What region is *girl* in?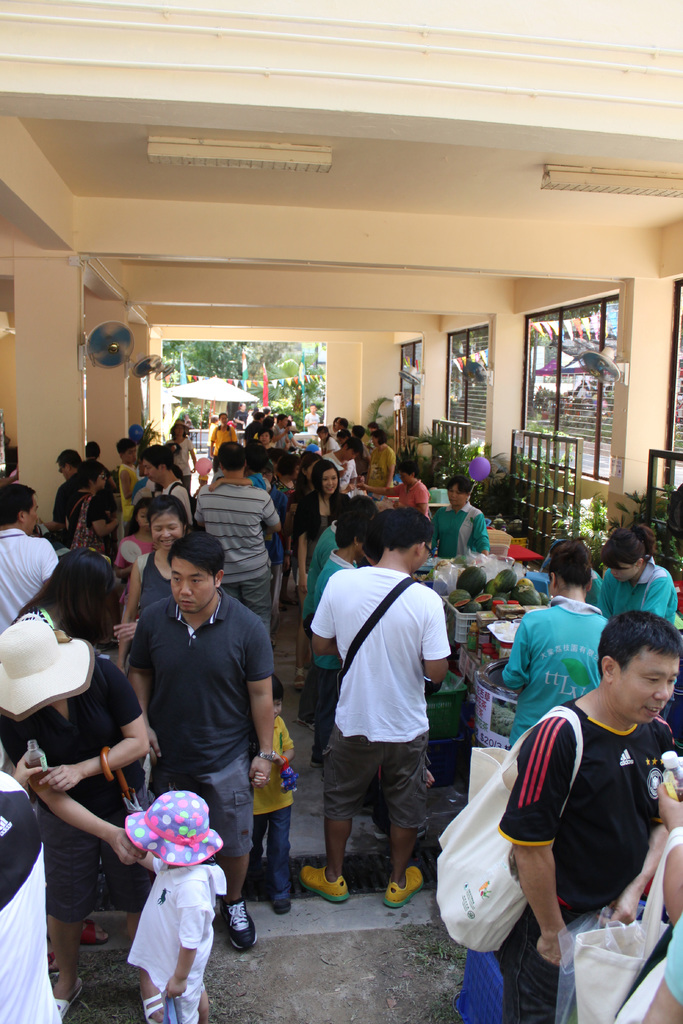
BBox(278, 449, 297, 596).
